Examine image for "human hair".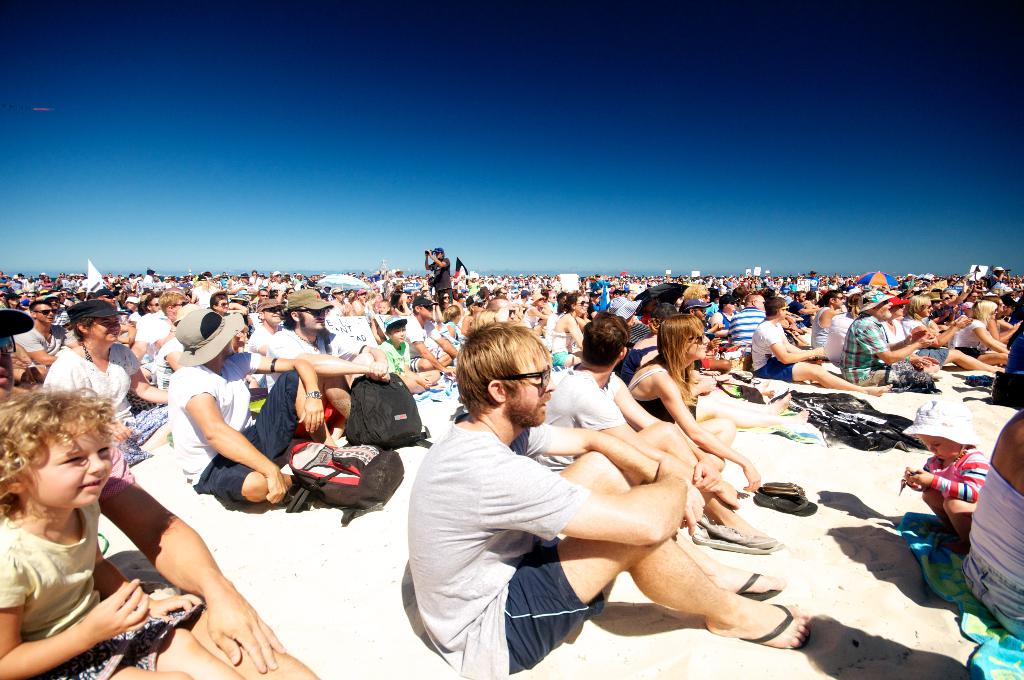
Examination result: (x1=456, y1=326, x2=550, y2=442).
